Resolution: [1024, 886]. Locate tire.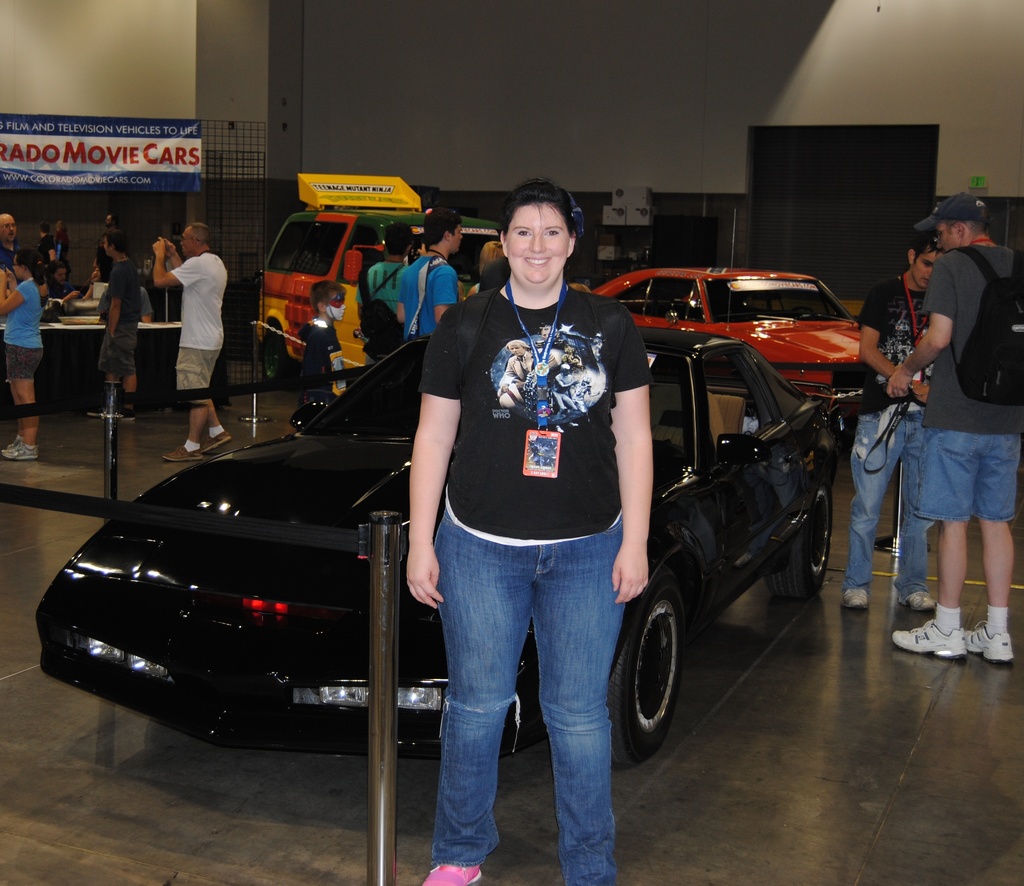
(768,481,832,595).
